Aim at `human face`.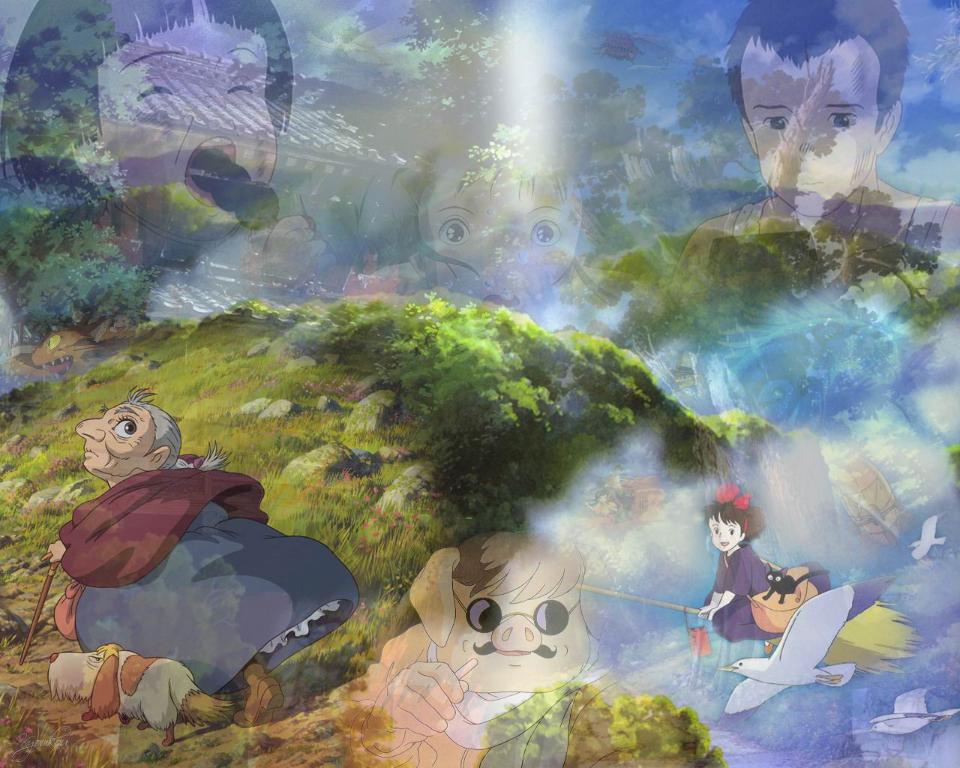
Aimed at box=[429, 149, 578, 302].
